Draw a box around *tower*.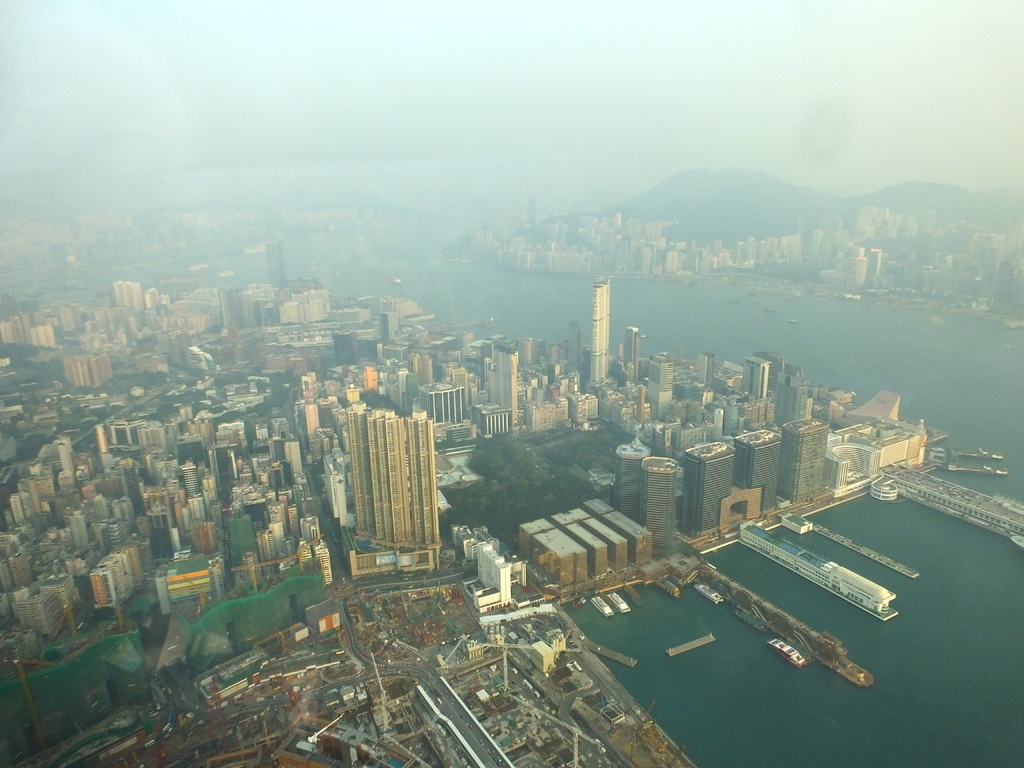
crop(67, 503, 92, 554).
